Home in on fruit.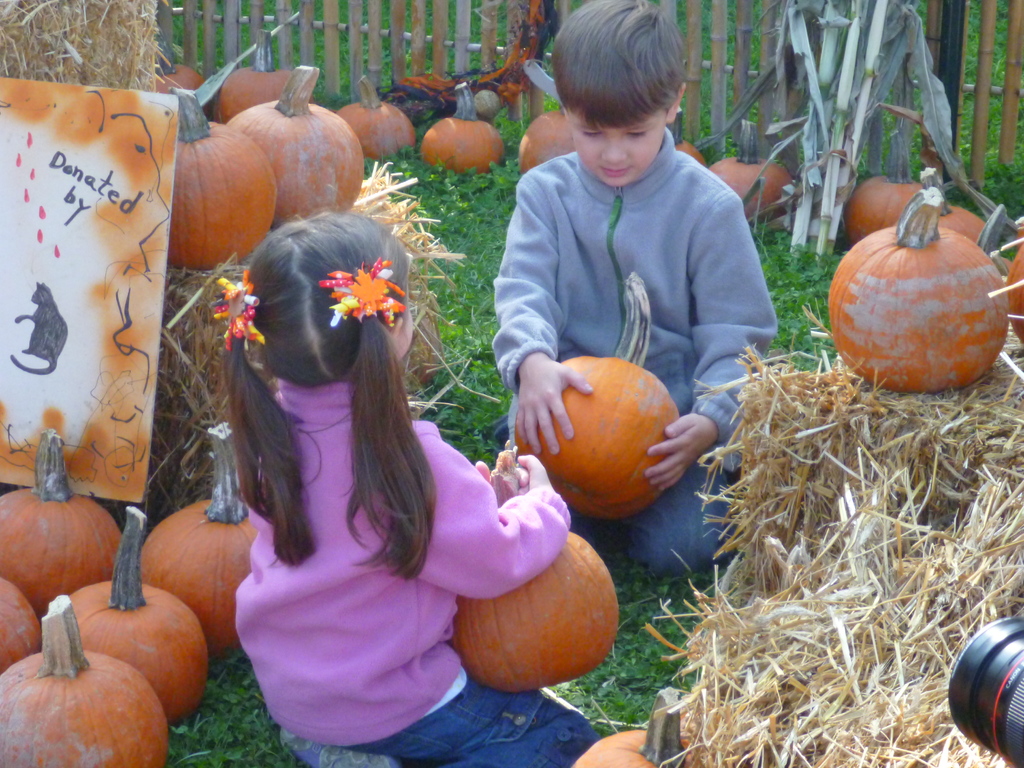
Homed in at l=572, t=685, r=717, b=767.
